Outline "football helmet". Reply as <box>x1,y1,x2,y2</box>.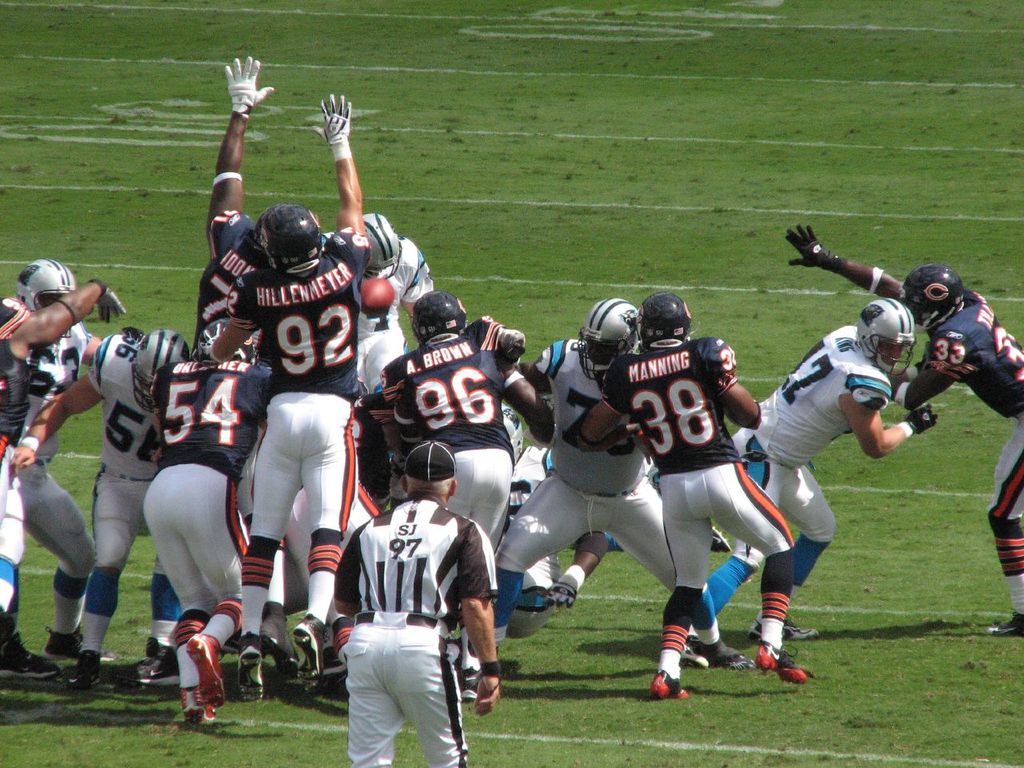
<box>11,254,95,313</box>.
